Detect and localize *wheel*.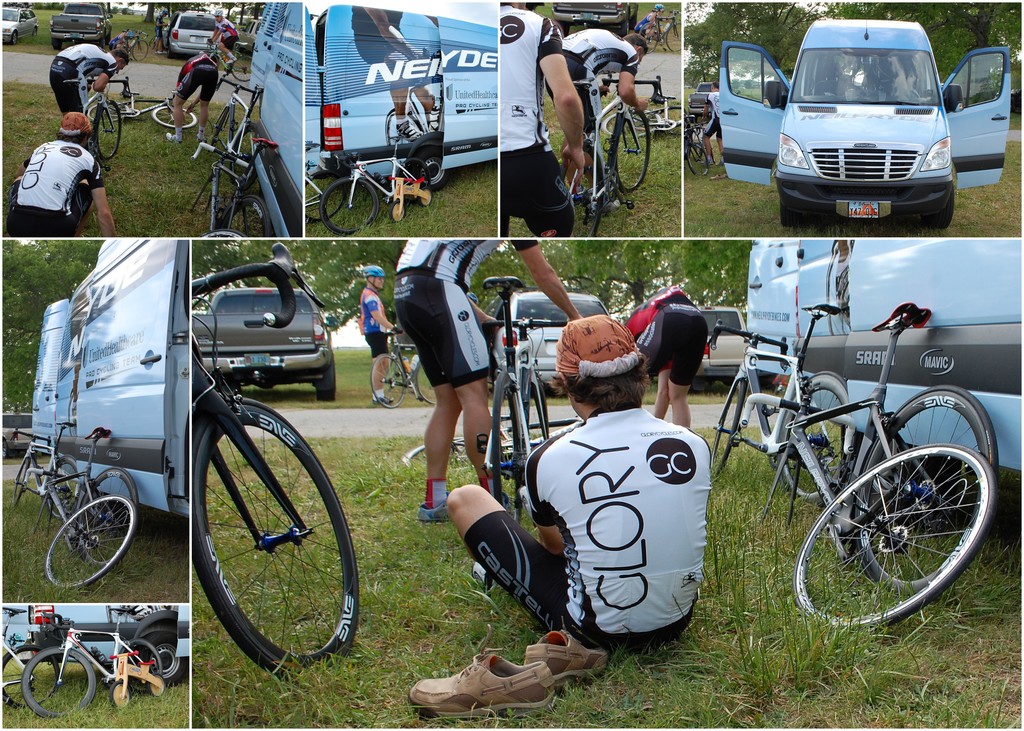
Localized at {"x1": 778, "y1": 371, "x2": 854, "y2": 506}.
